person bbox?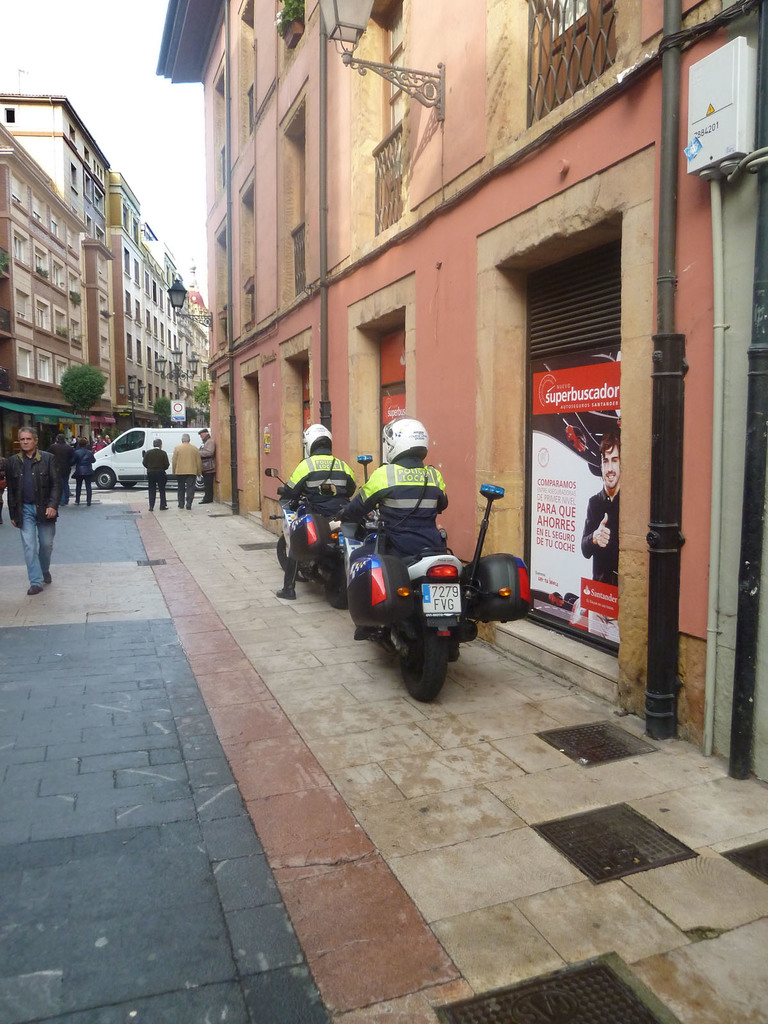
l=72, t=443, r=95, b=504
